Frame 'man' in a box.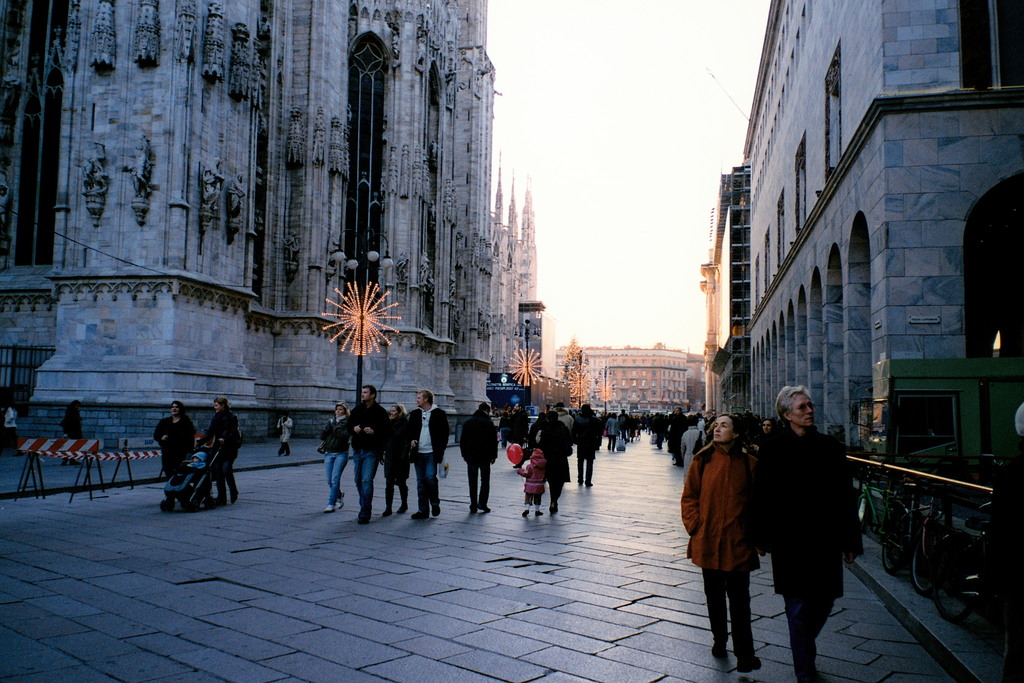
{"left": 506, "top": 402, "right": 527, "bottom": 448}.
